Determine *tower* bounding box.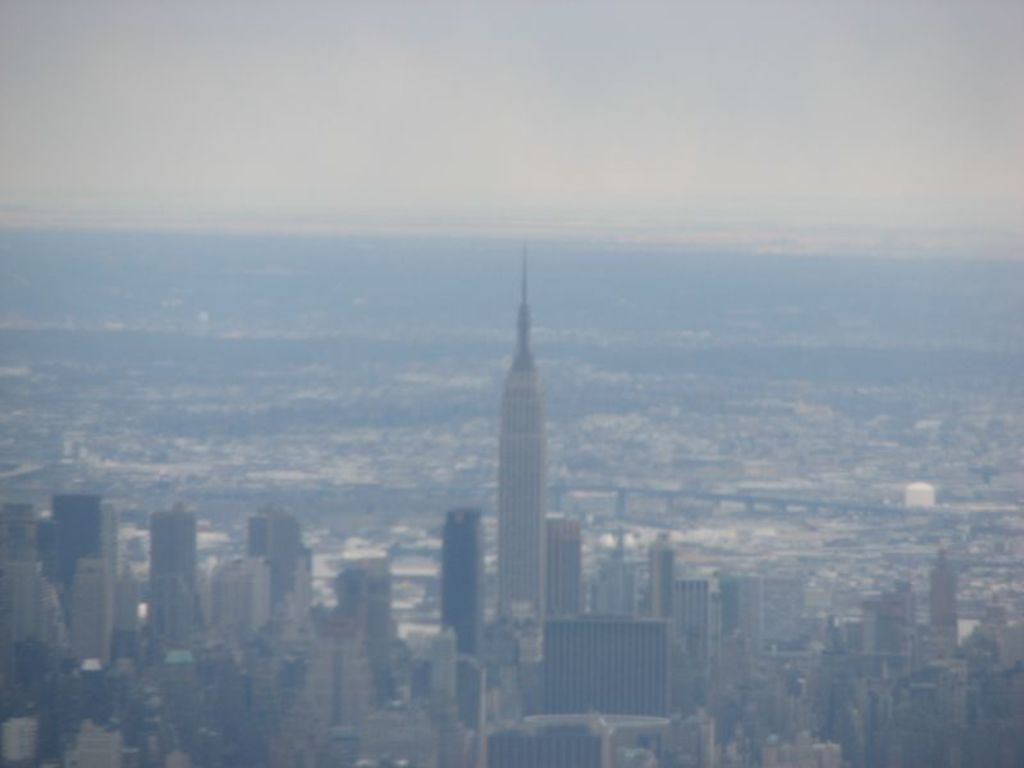
Determined: left=442, top=503, right=484, bottom=733.
